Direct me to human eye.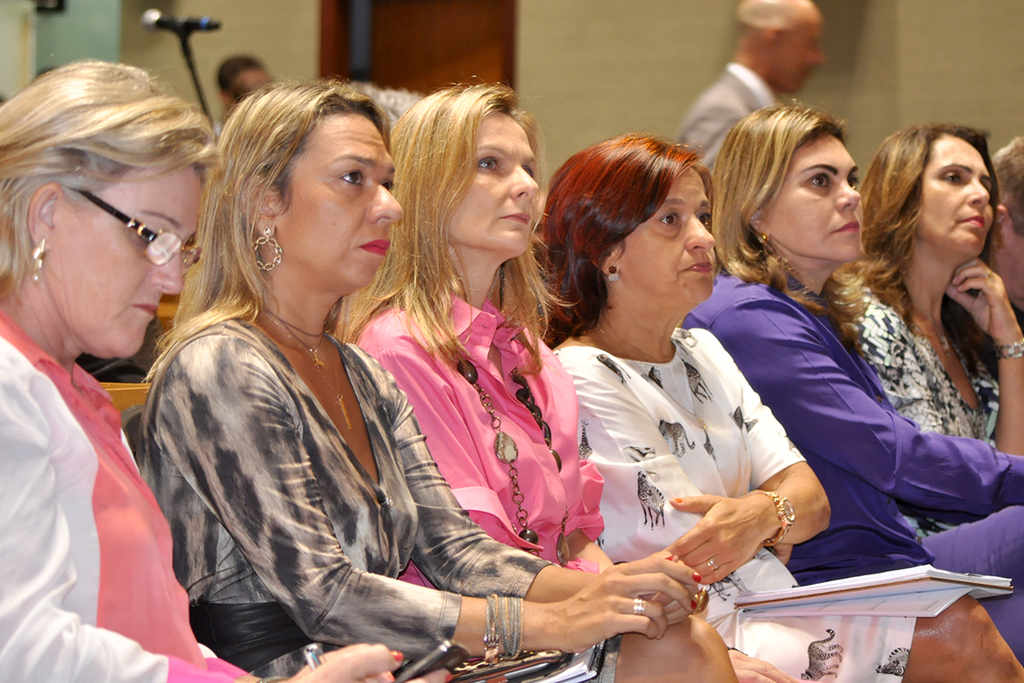
Direction: box(335, 167, 364, 189).
